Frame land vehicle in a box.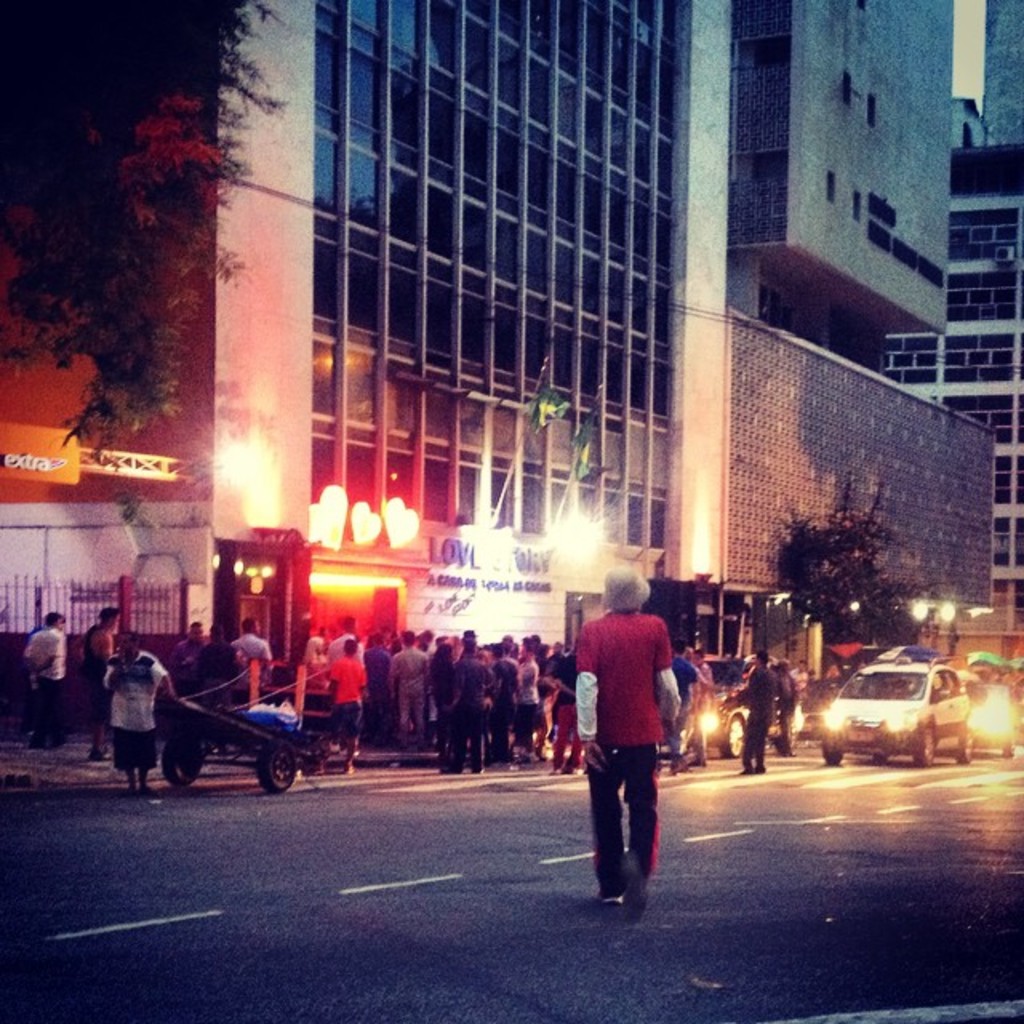
[813, 654, 995, 770].
